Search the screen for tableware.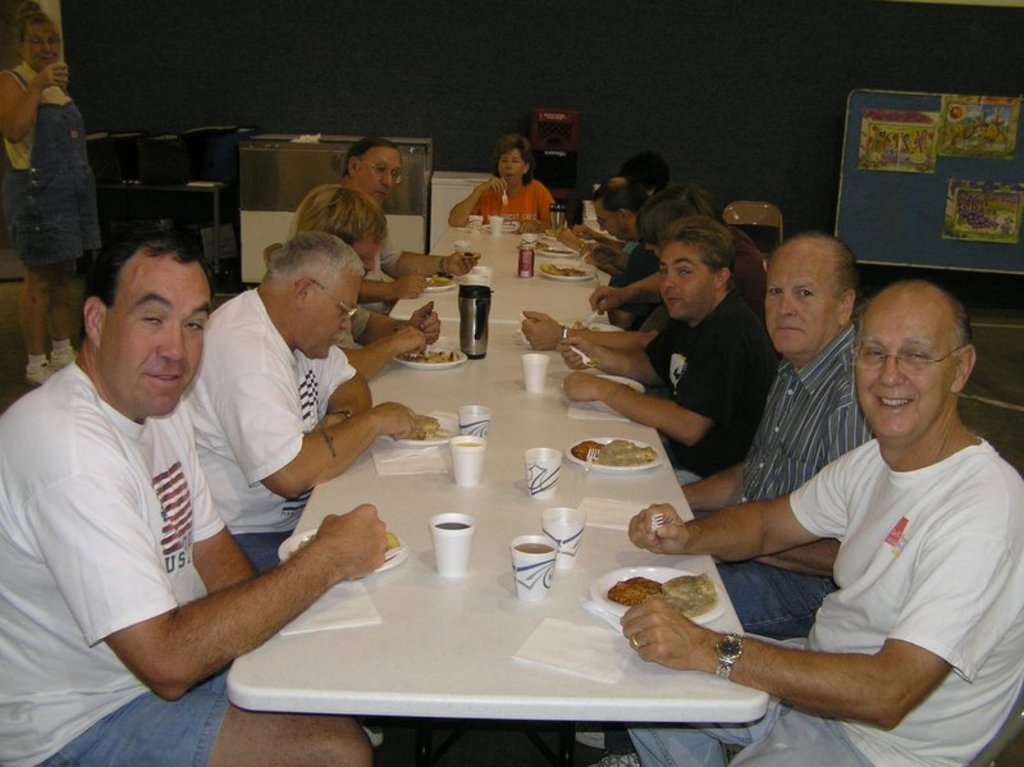
Found at <region>566, 434, 669, 474</region>.
